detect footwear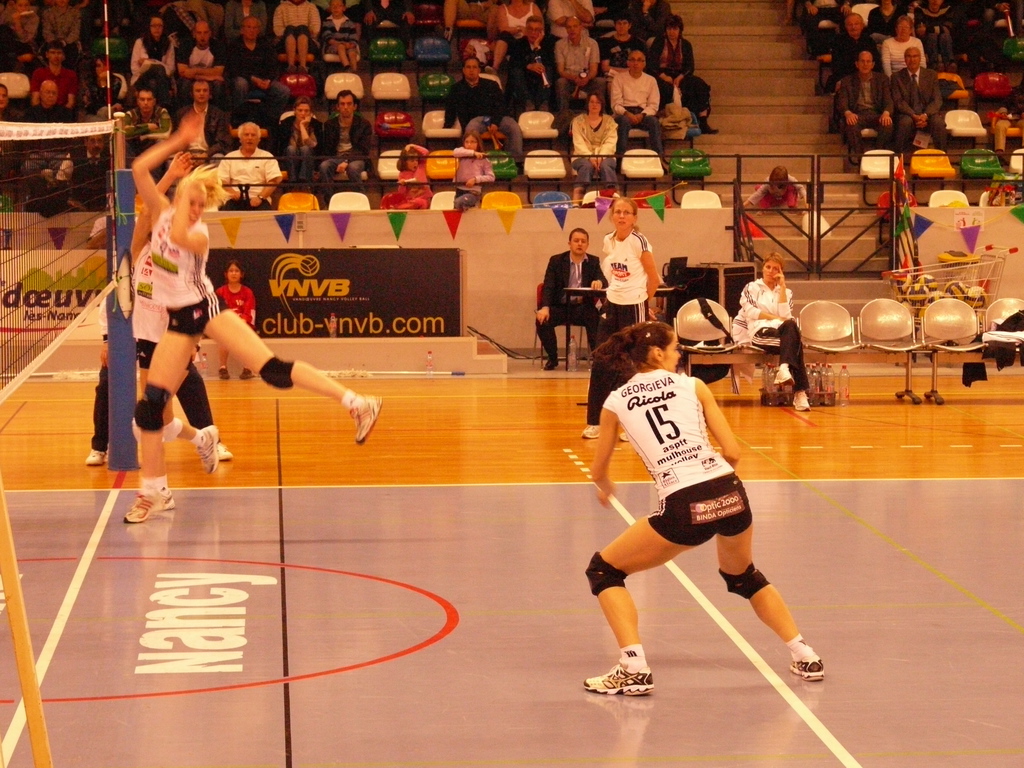
{"left": 217, "top": 365, "right": 228, "bottom": 381}
